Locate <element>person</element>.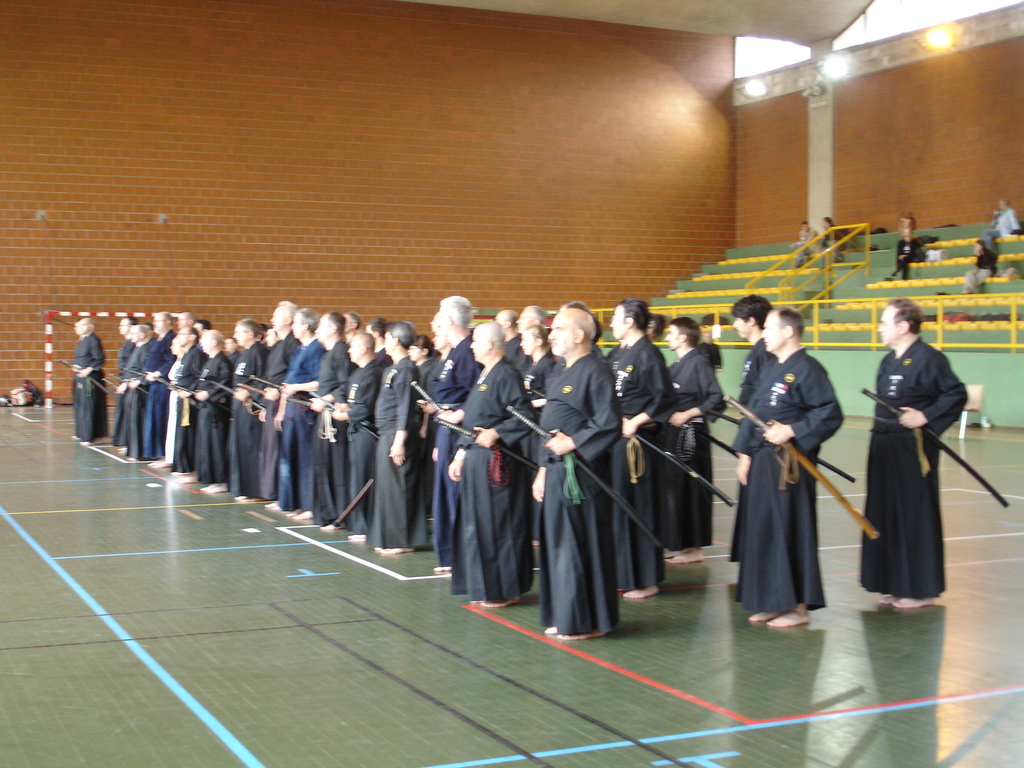
Bounding box: <box>816,217,852,263</box>.
